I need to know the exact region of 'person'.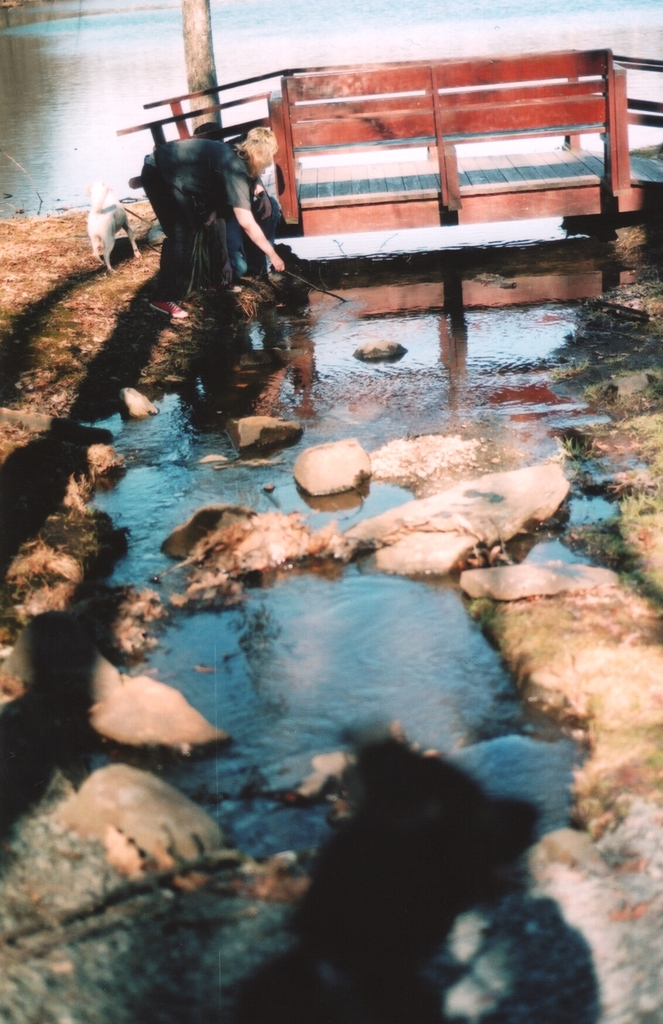
Region: (x1=143, y1=125, x2=285, y2=319).
